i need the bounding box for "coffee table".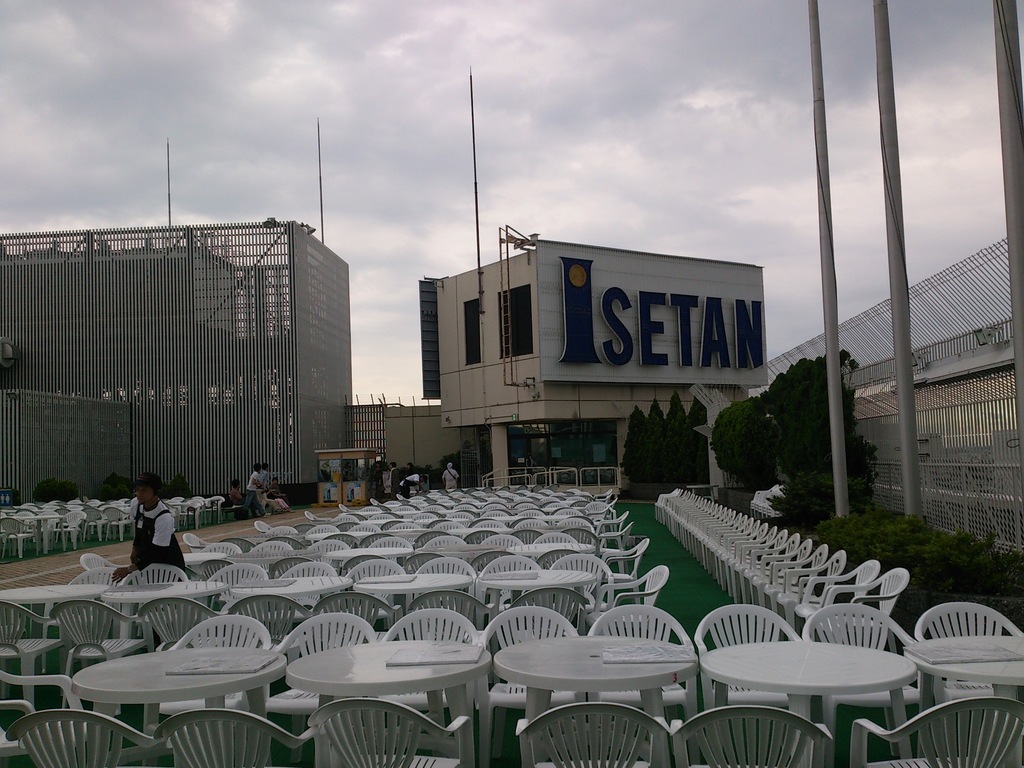
Here it is: (0, 584, 113, 615).
